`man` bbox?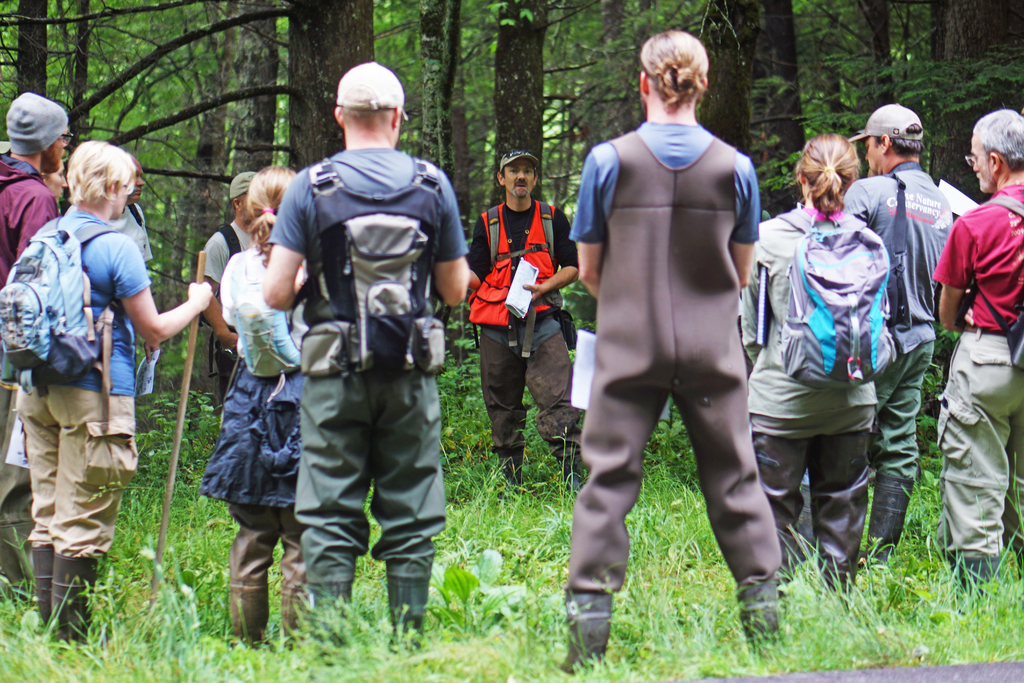
<box>927,106,1023,598</box>
